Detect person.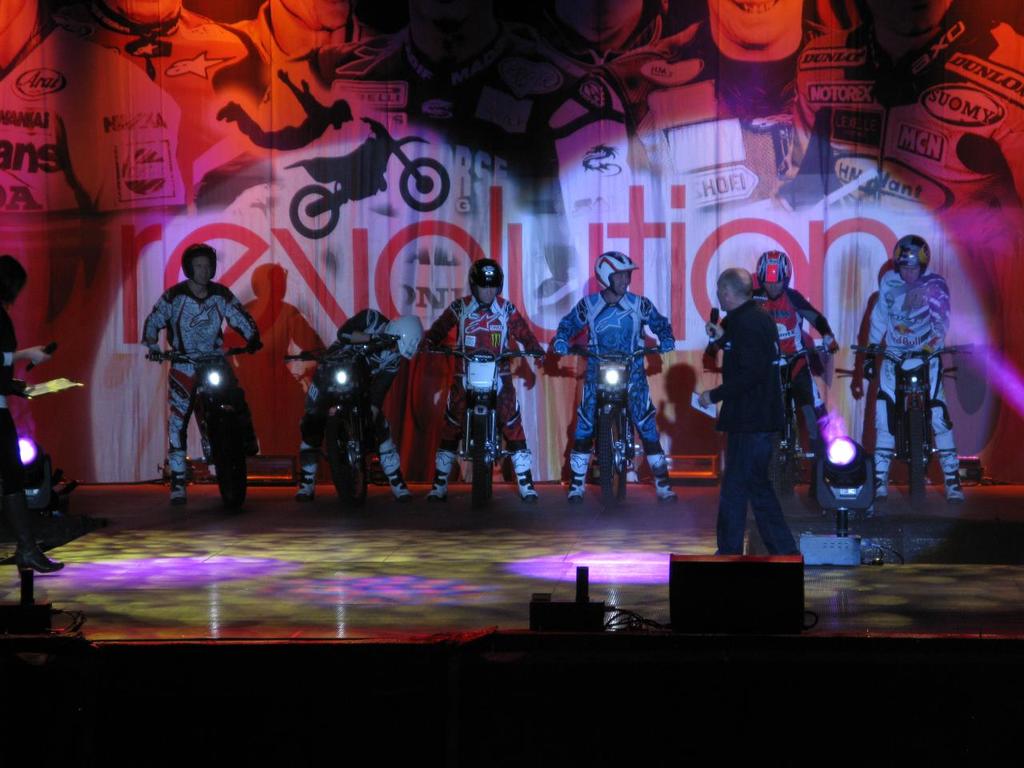
Detected at region(0, 250, 54, 574).
